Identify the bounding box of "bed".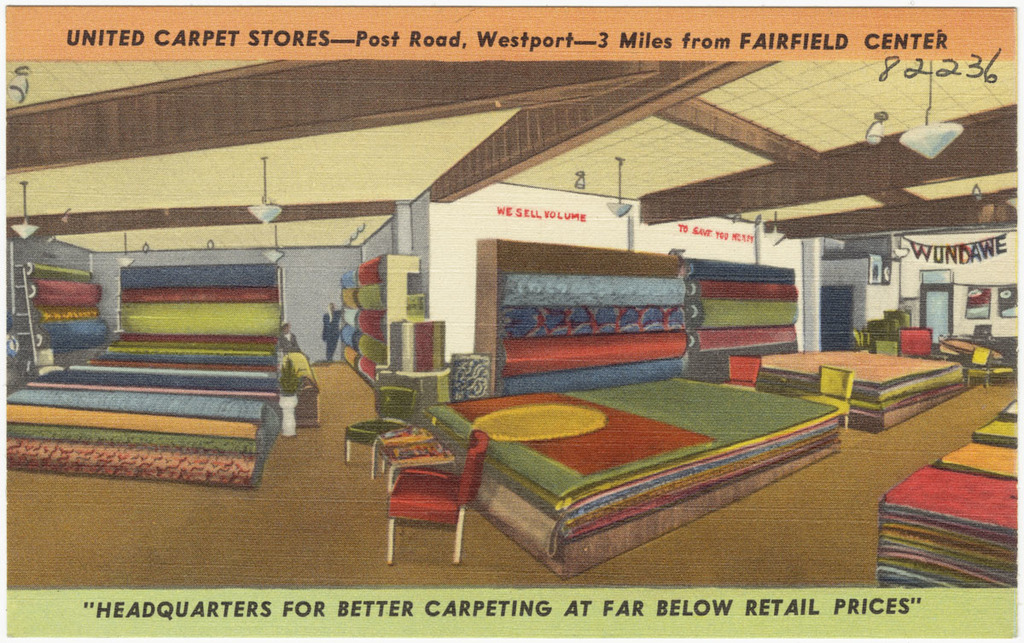
bbox=[400, 354, 838, 568].
